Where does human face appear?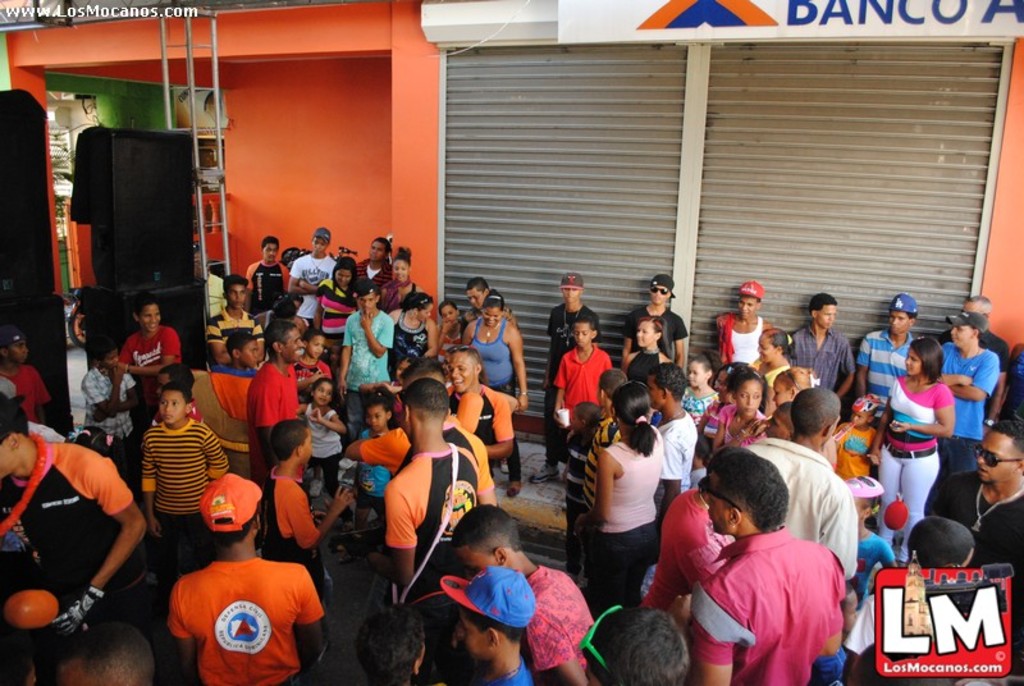
Appears at x1=598 y1=380 x2=604 y2=407.
